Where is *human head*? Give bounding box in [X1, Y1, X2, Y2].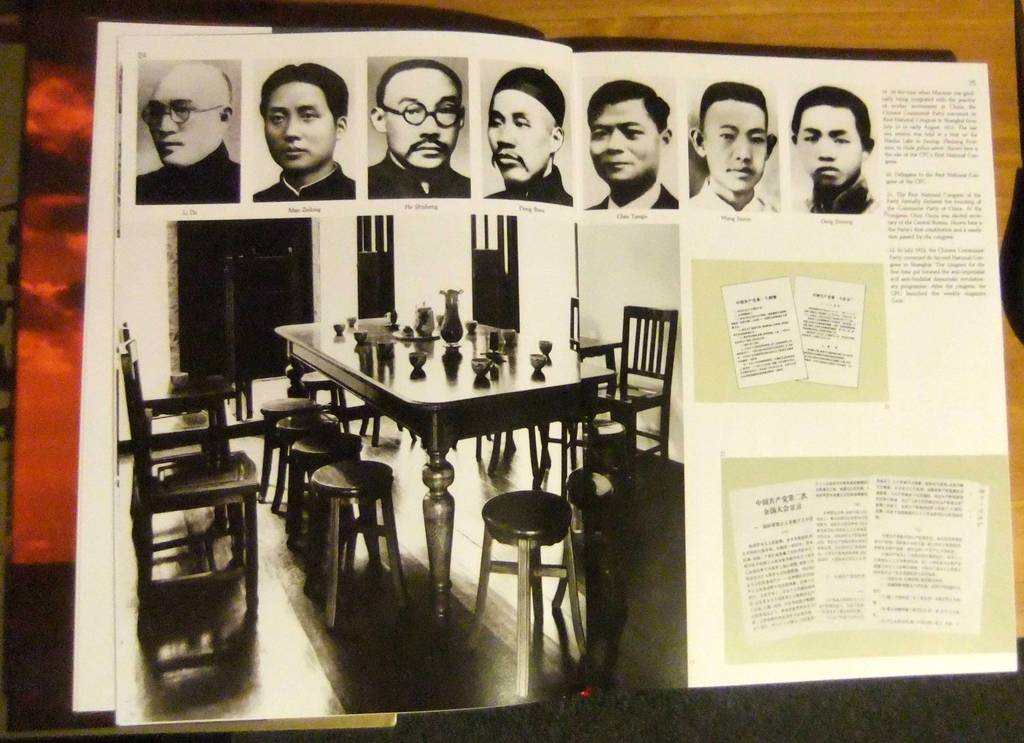
[786, 80, 871, 192].
